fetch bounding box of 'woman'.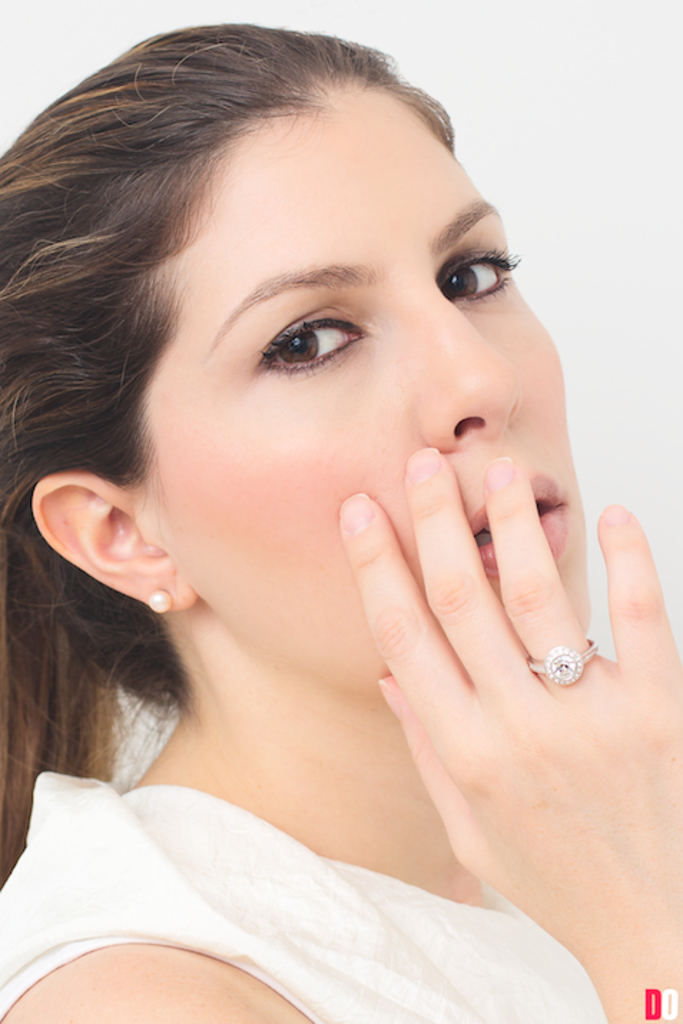
Bbox: 0,768,643,1023.
